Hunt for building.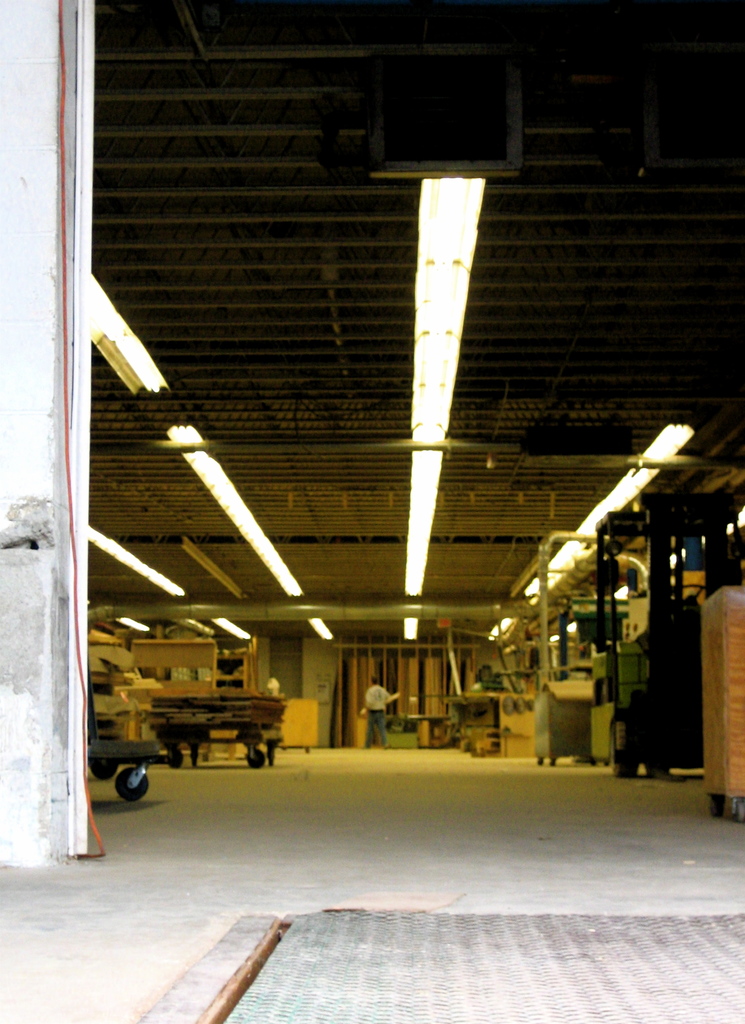
Hunted down at [0, 0, 744, 900].
